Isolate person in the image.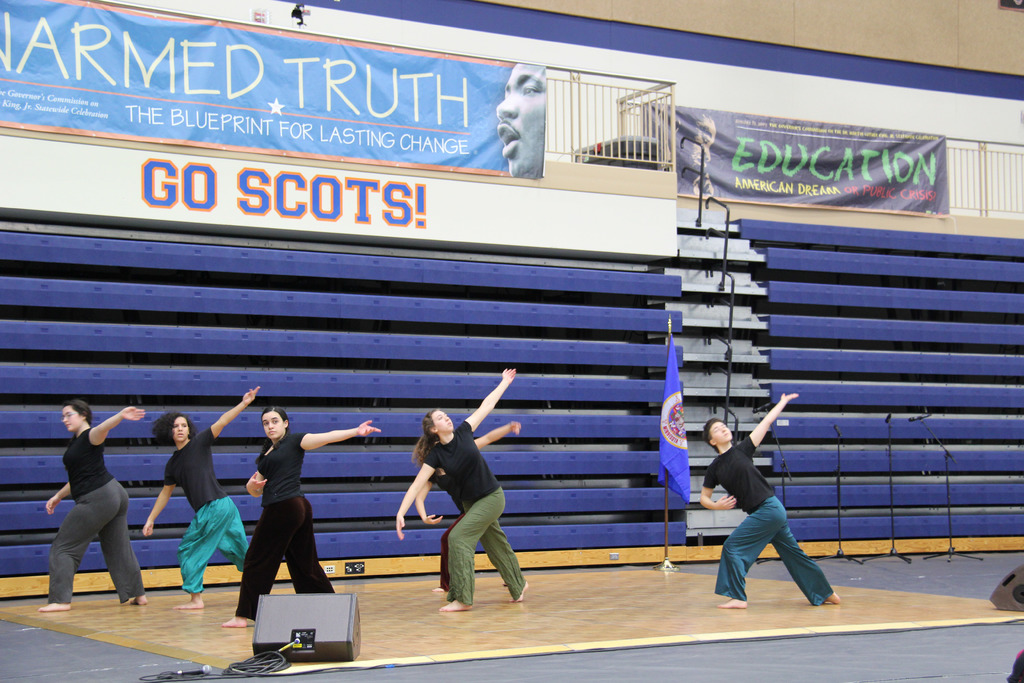
Isolated region: x1=700 y1=386 x2=840 y2=611.
